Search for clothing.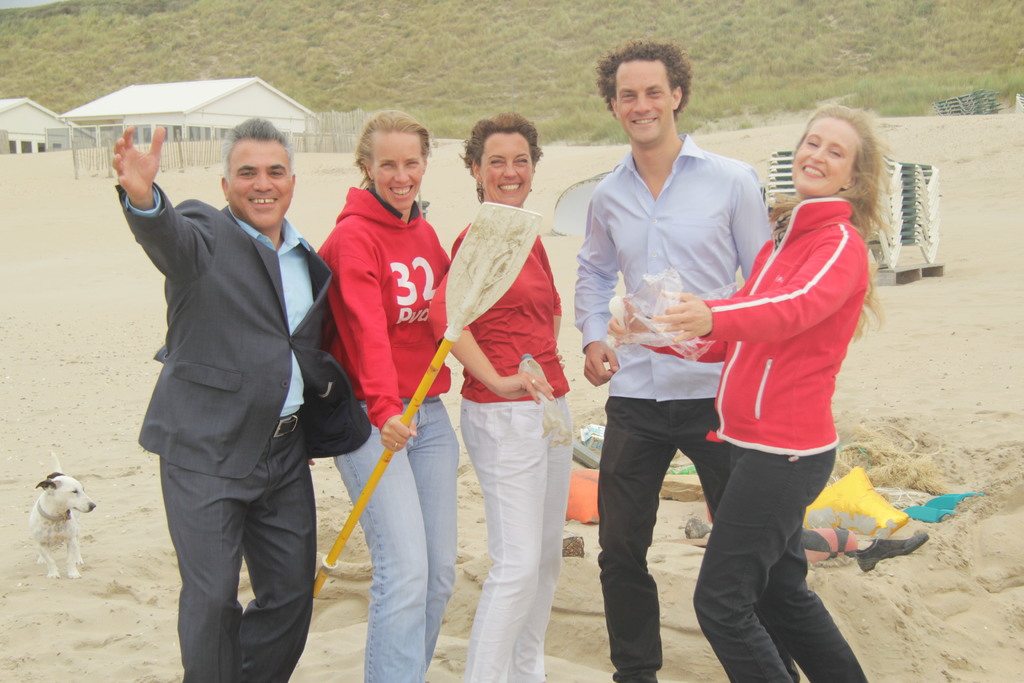
Found at x1=570 y1=133 x2=776 y2=682.
